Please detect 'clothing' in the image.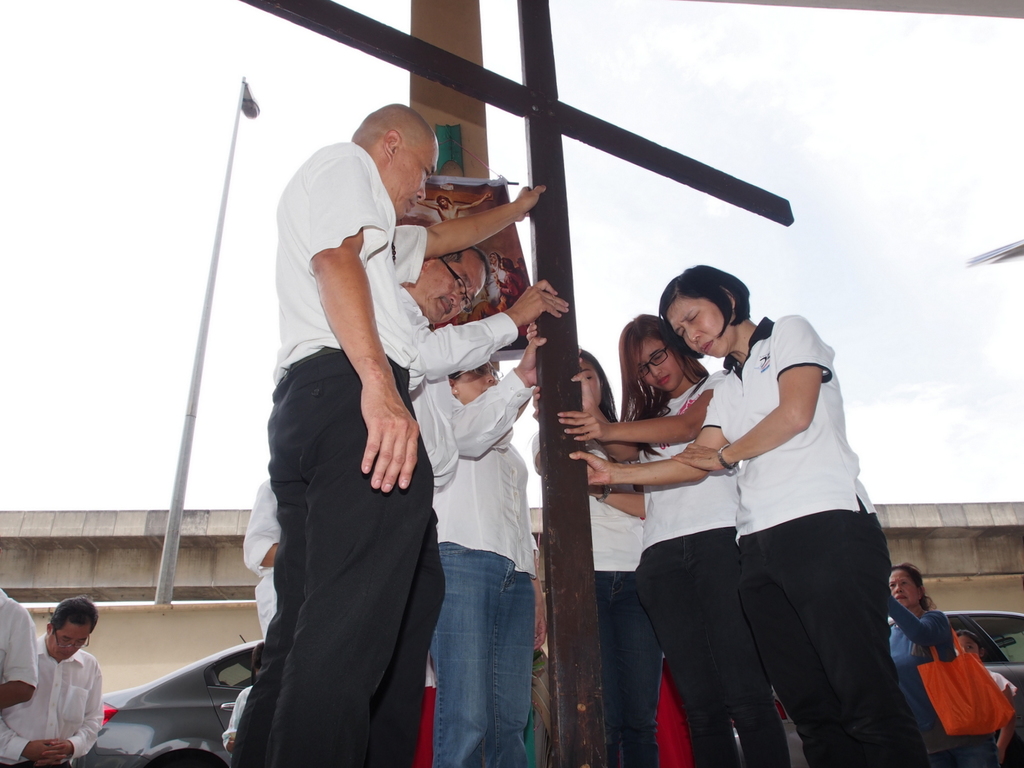
box=[406, 291, 513, 494].
